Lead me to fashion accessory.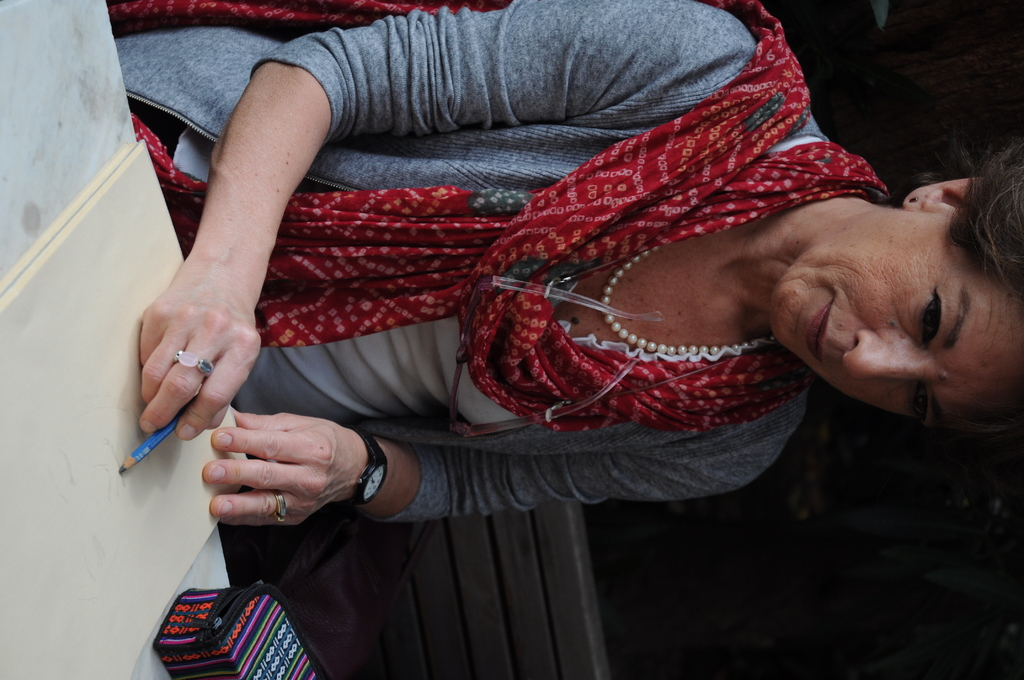
Lead to x1=270, y1=491, x2=285, y2=519.
